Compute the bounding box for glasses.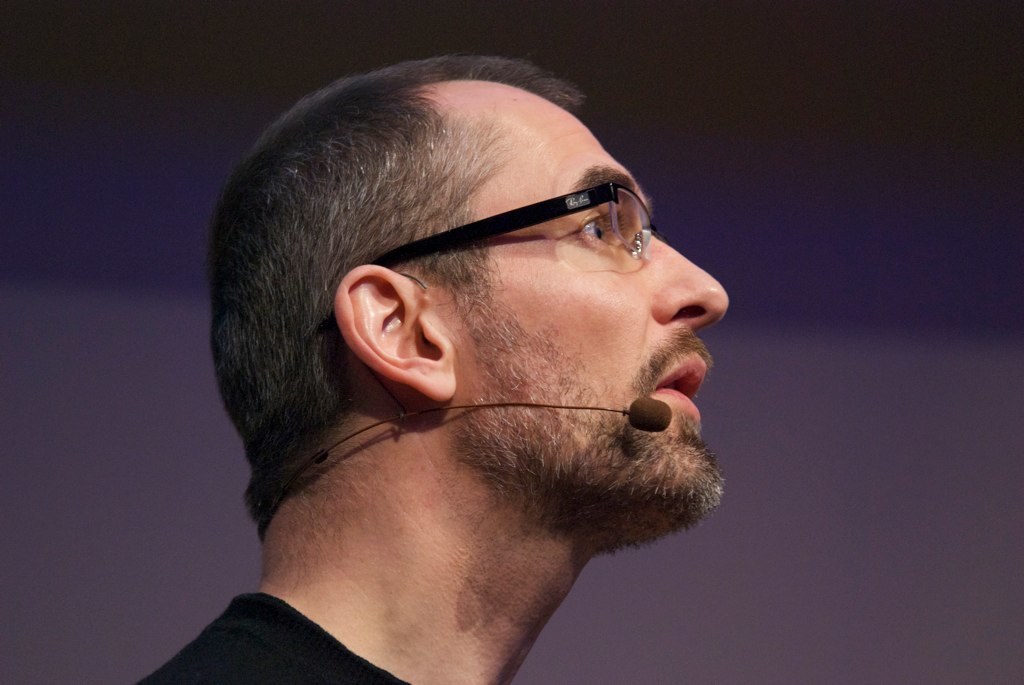
(x1=330, y1=168, x2=648, y2=284).
